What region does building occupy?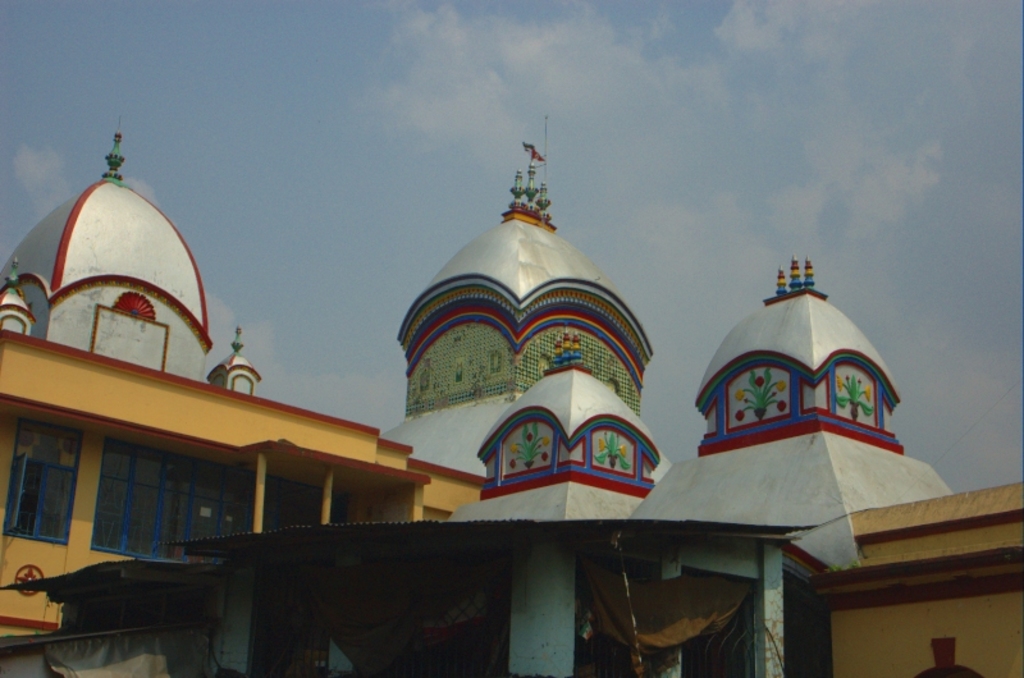
bbox=(0, 130, 1023, 677).
